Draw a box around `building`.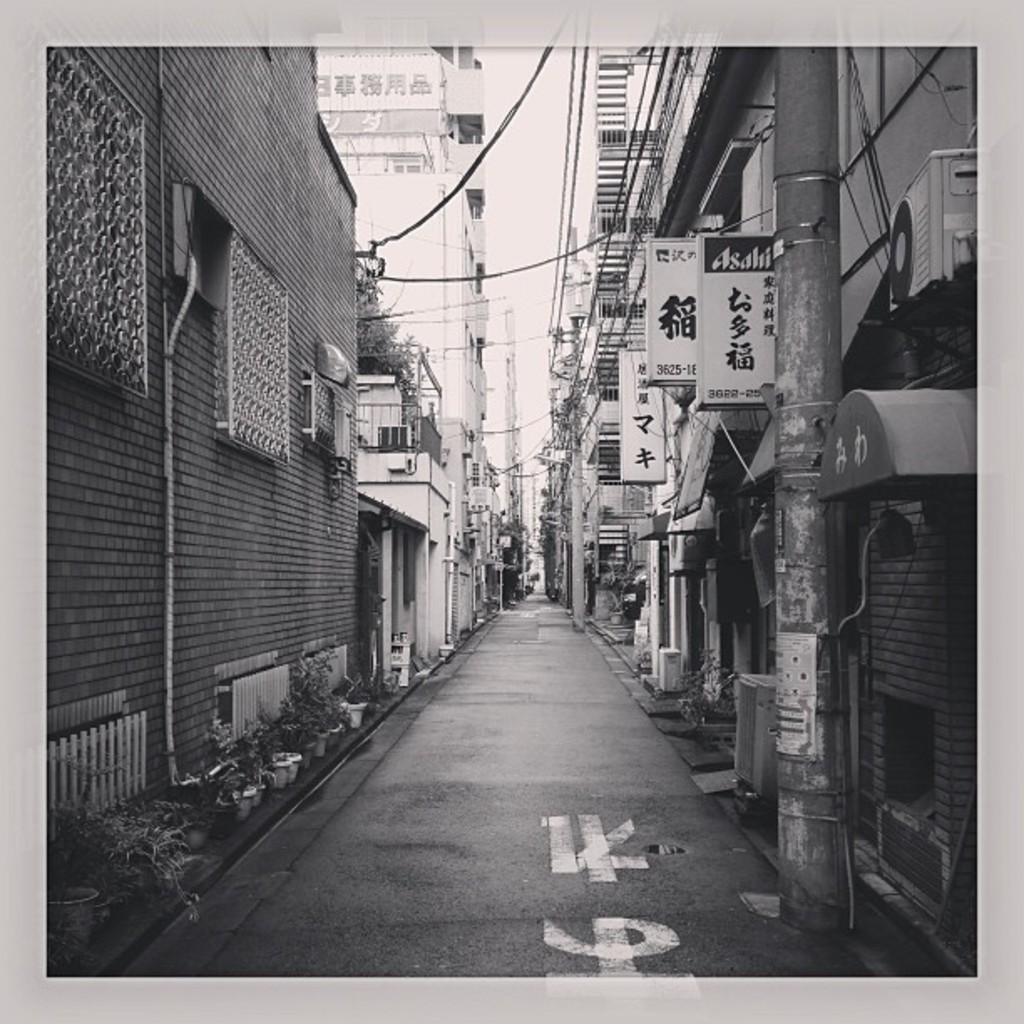
bbox=[38, 45, 355, 917].
